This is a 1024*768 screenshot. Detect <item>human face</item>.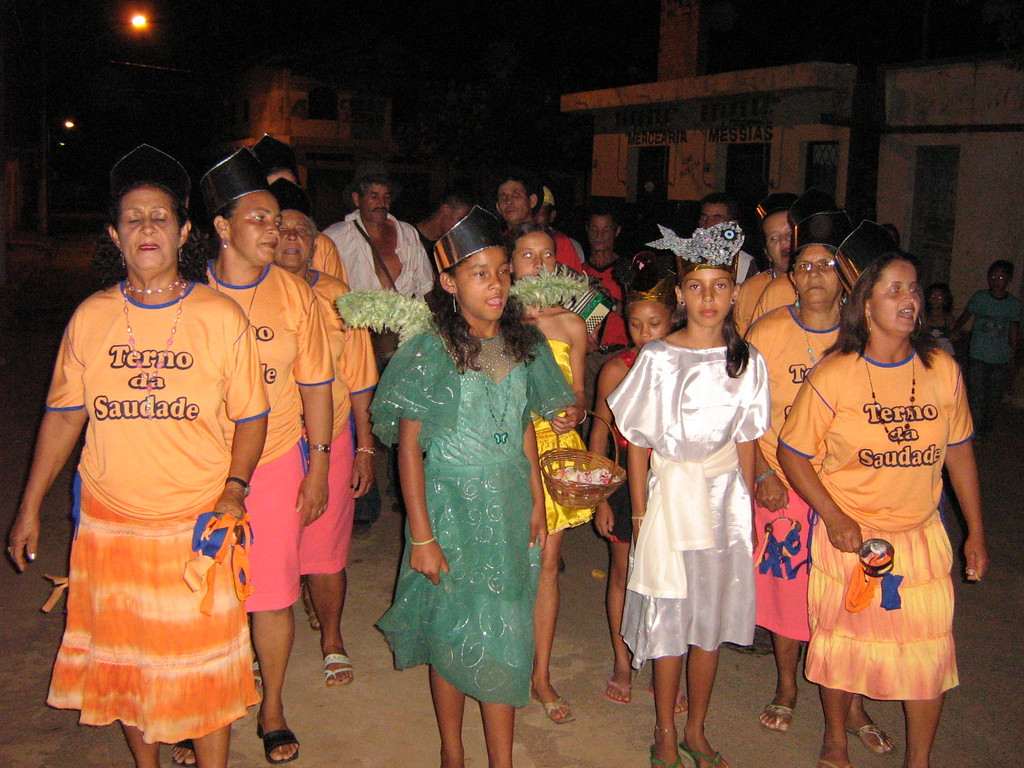
l=227, t=188, r=280, b=268.
